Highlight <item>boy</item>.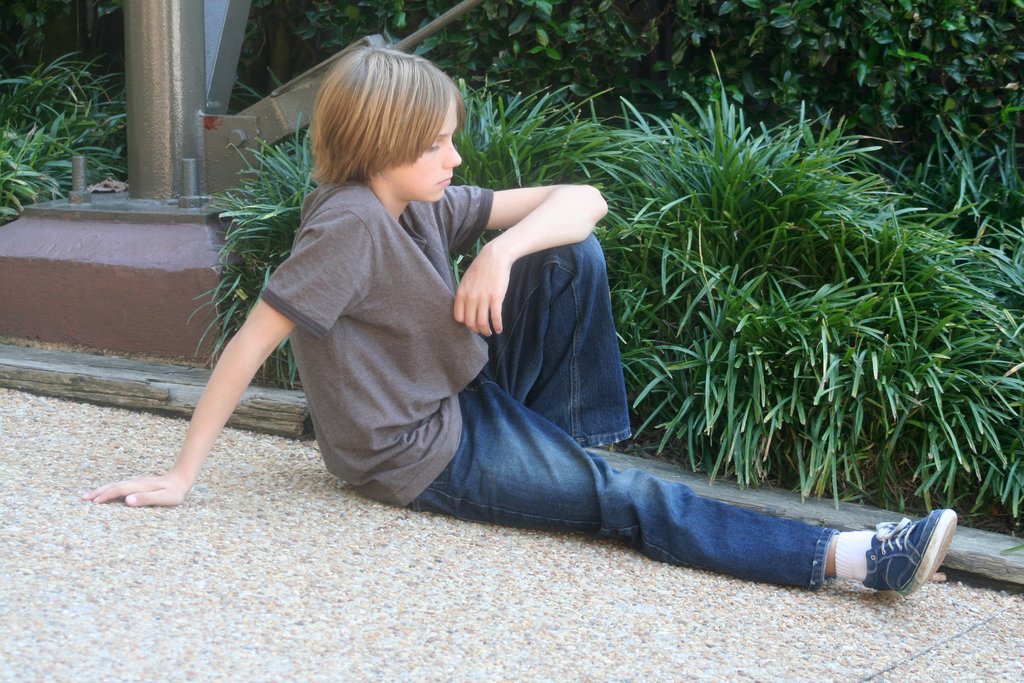
Highlighted region: locate(146, 25, 878, 568).
